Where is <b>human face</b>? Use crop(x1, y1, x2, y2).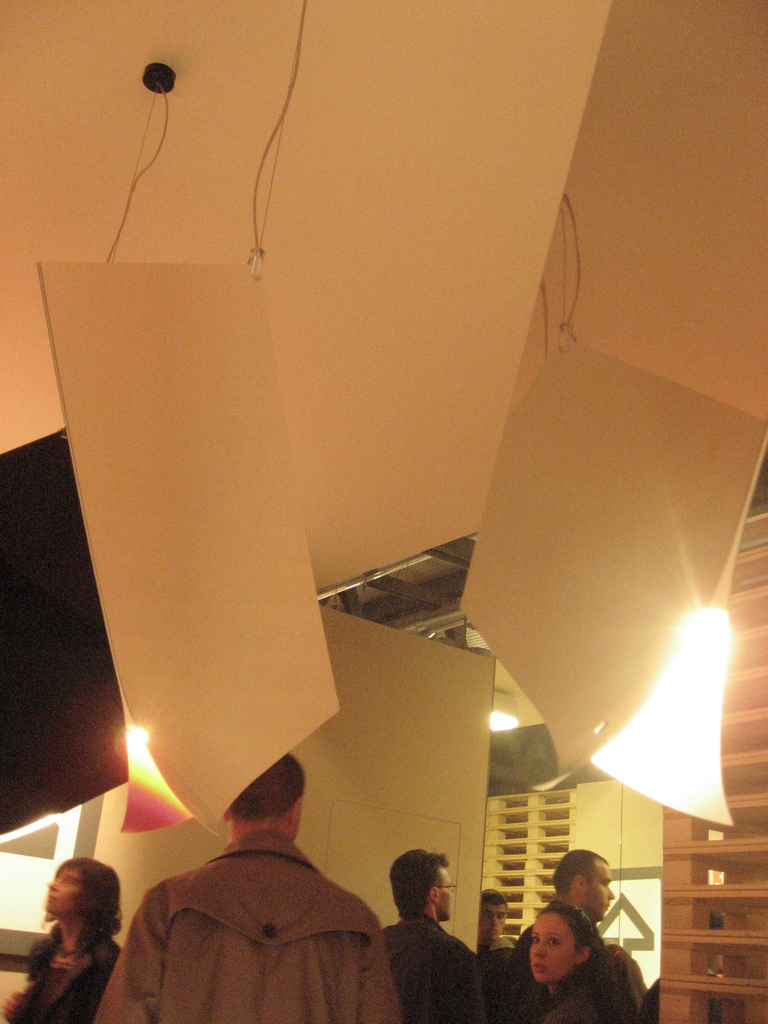
crop(584, 861, 613, 922).
